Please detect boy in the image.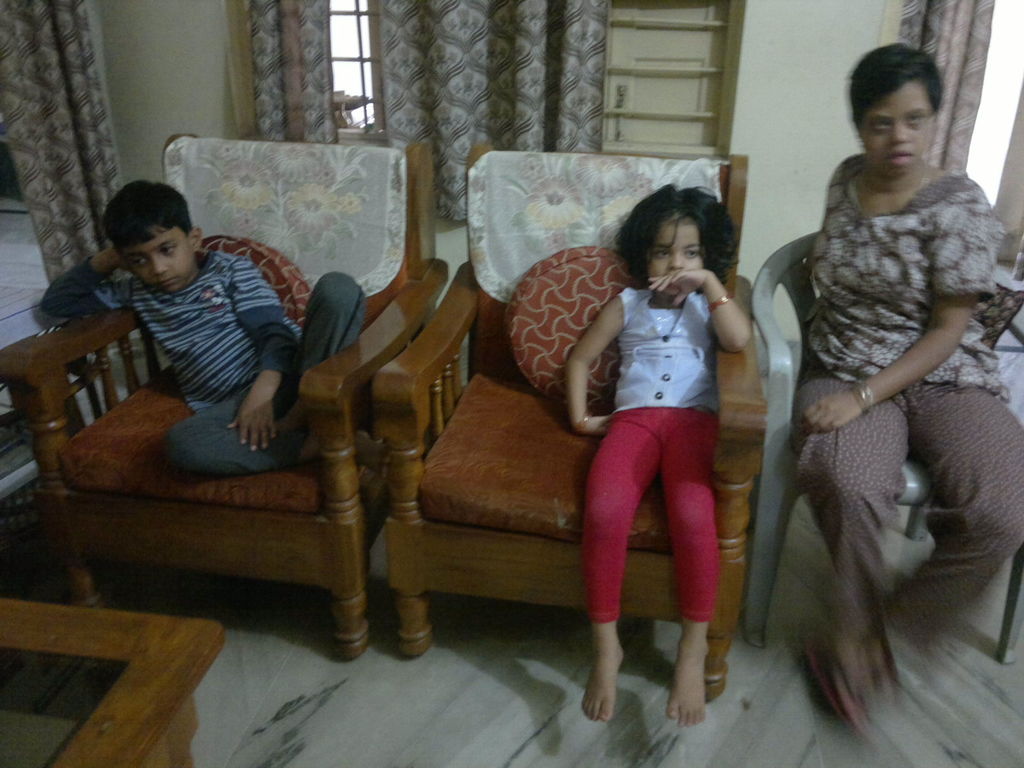
bbox(29, 177, 387, 488).
